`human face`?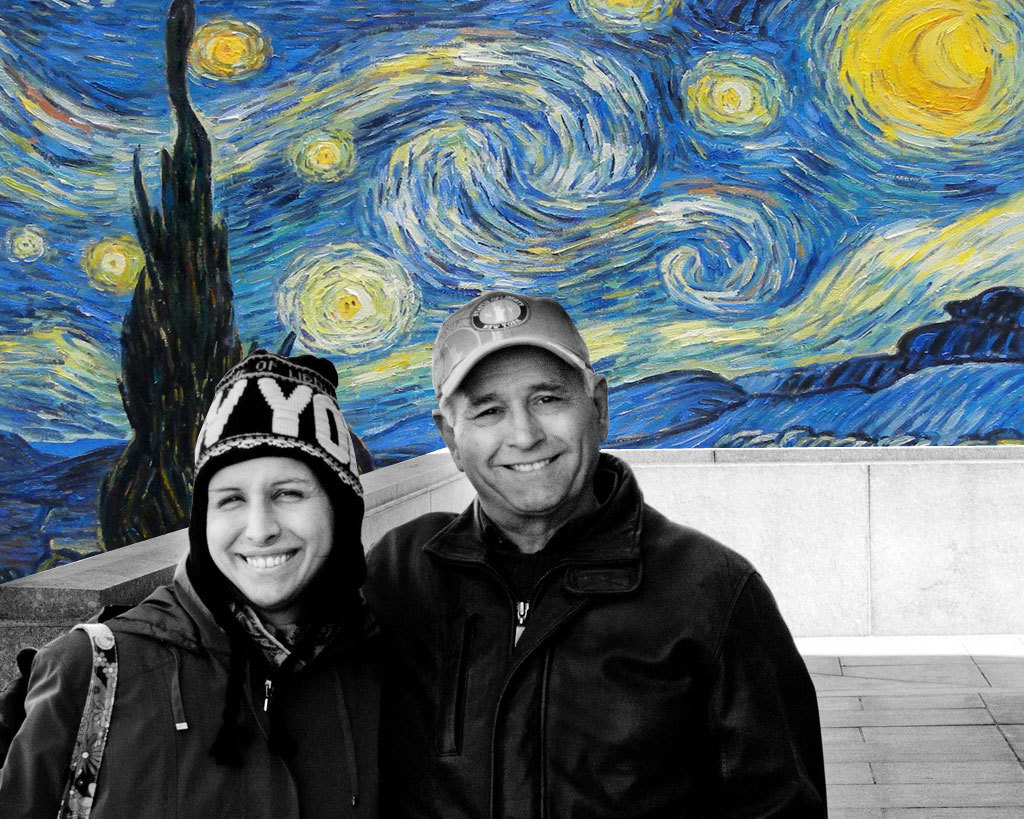
x1=208 y1=462 x2=325 y2=610
